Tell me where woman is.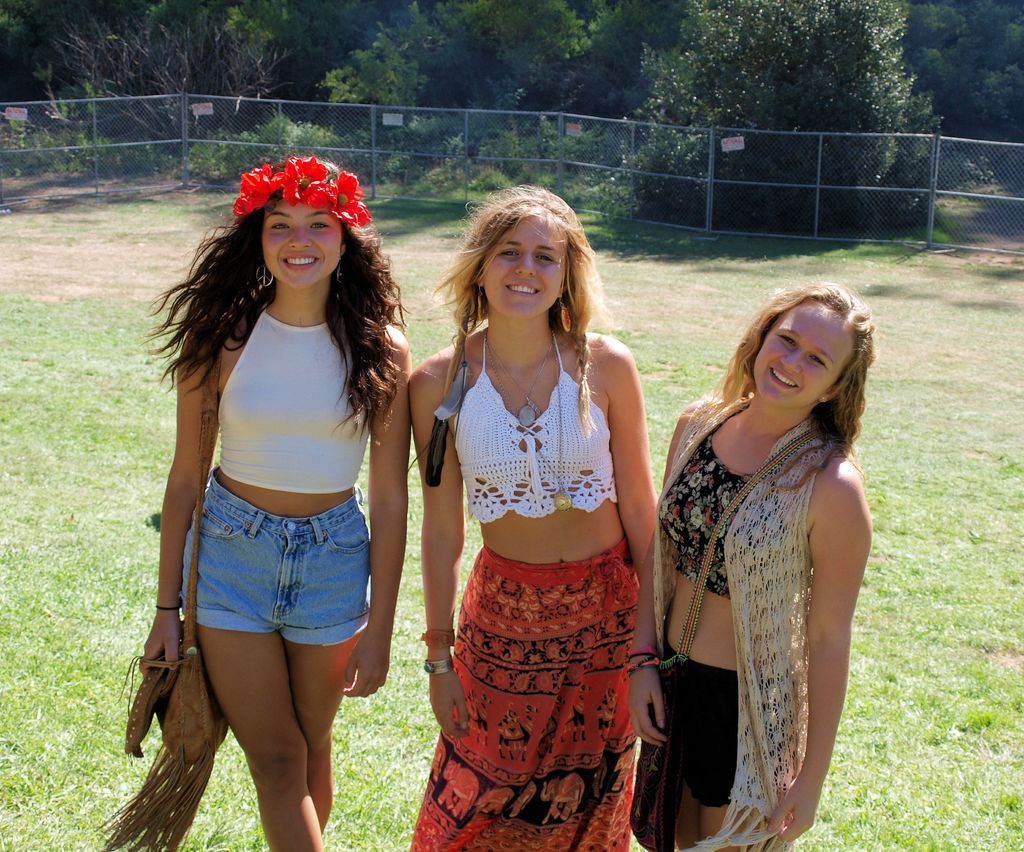
woman is at detection(640, 262, 886, 838).
